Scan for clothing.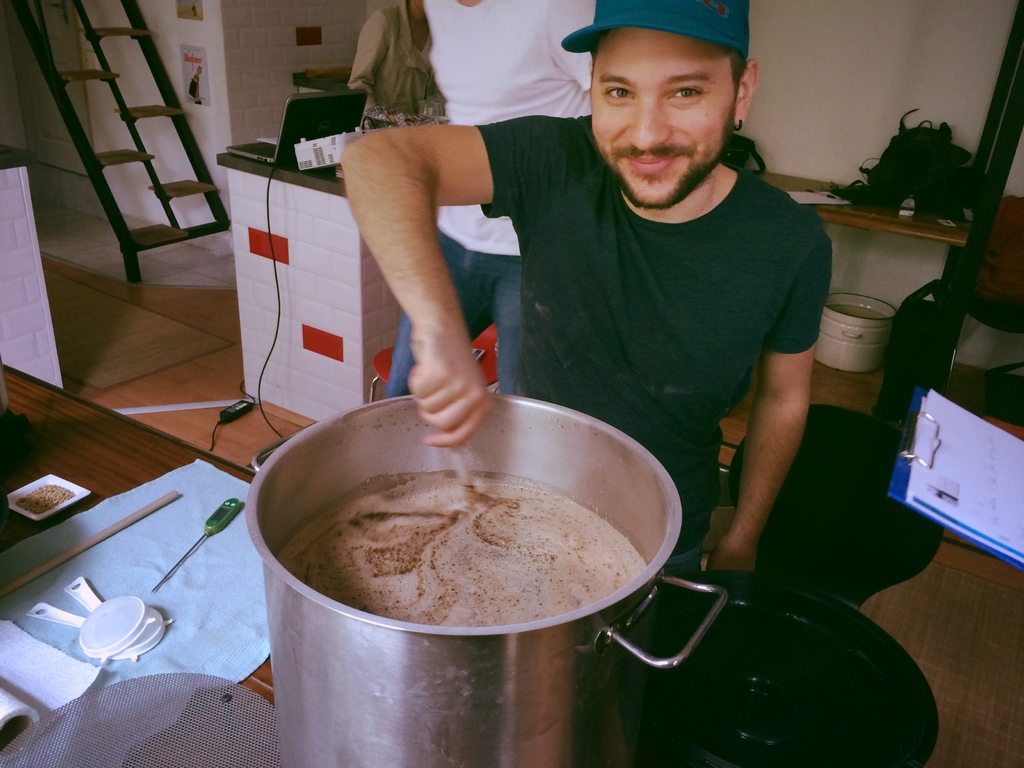
Scan result: (412, 97, 858, 552).
